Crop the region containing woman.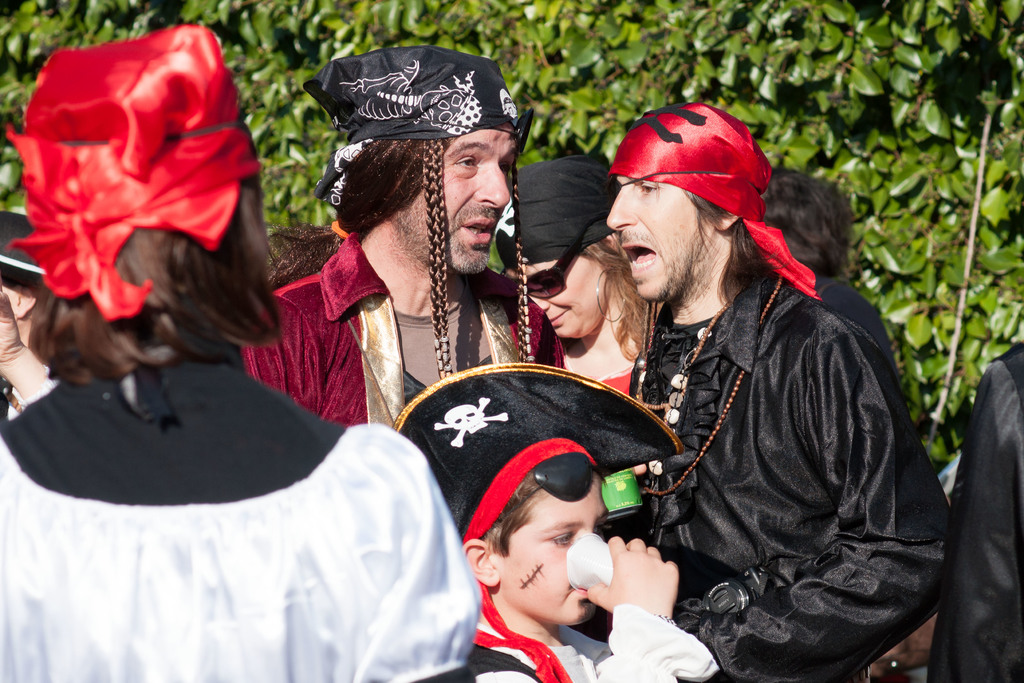
Crop region: <box>492,151,665,395</box>.
